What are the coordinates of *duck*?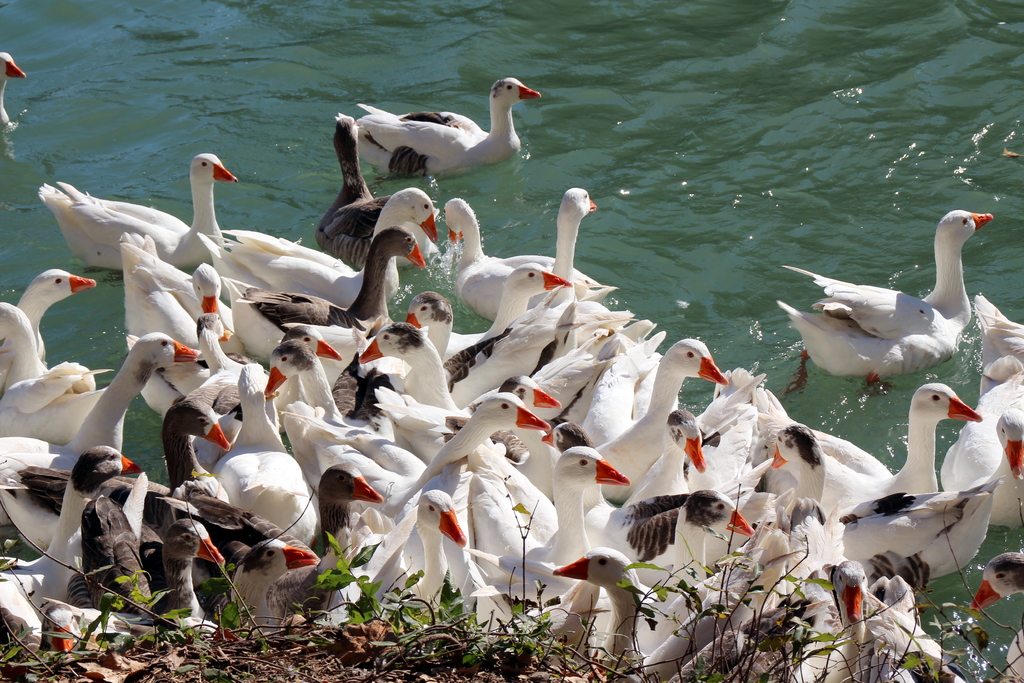
0:49:29:134.
